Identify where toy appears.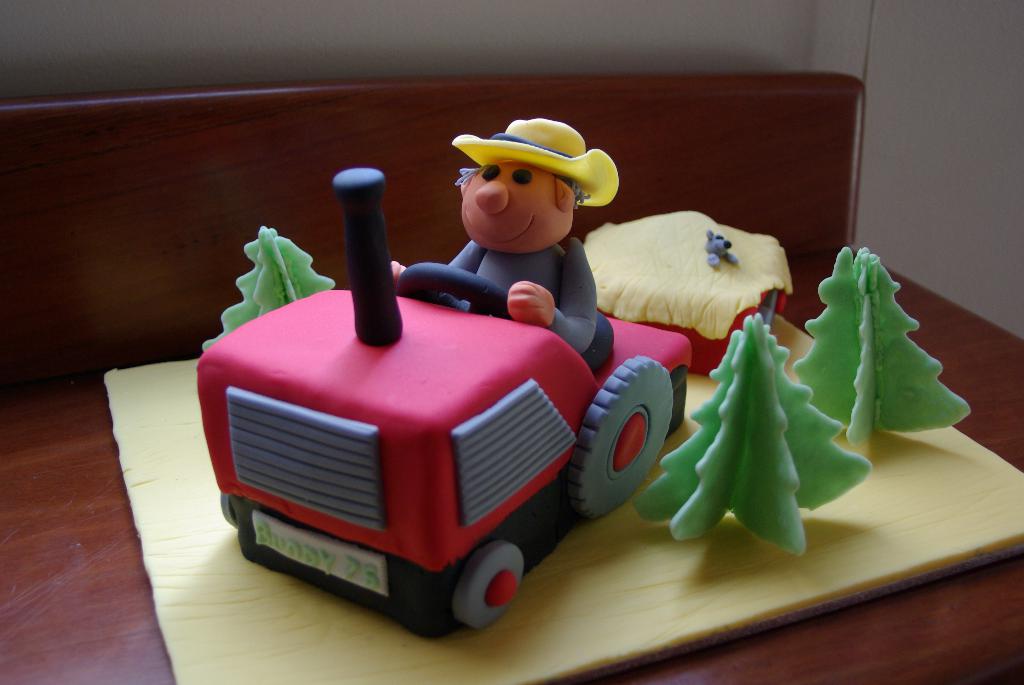
Appears at (left=636, top=307, right=873, bottom=553).
